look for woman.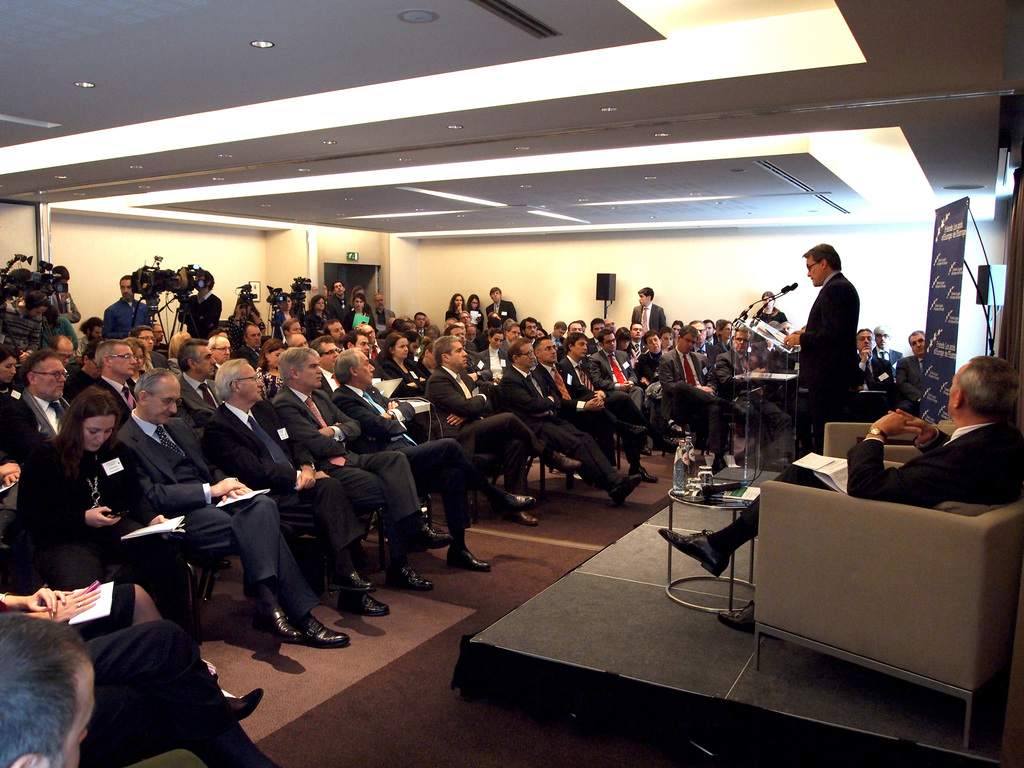
Found: 438, 291, 470, 337.
